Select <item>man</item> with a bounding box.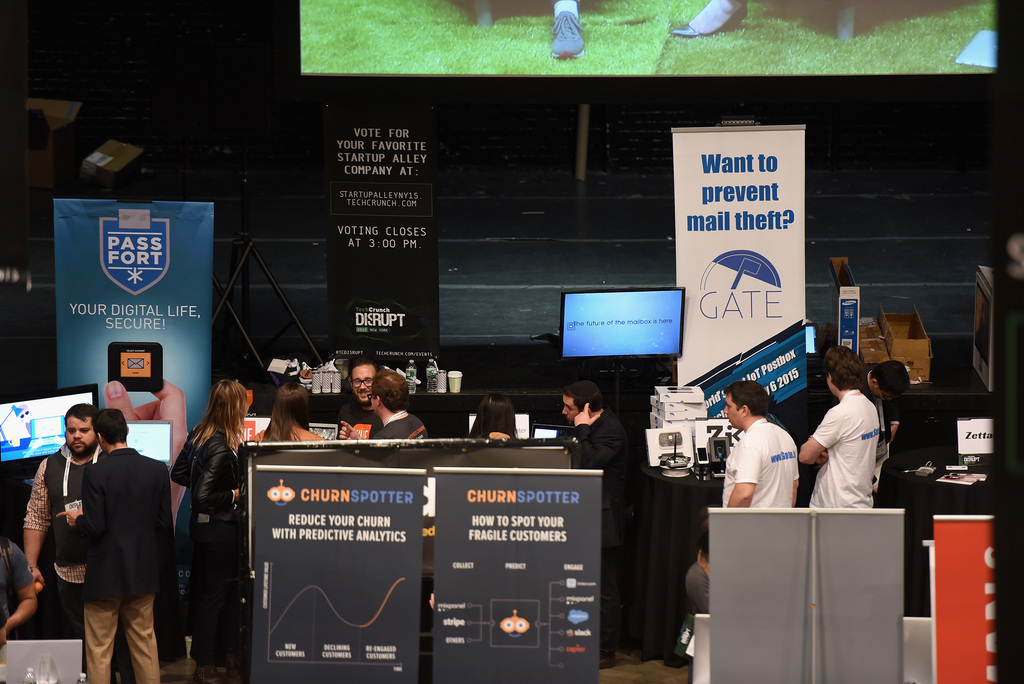
58/406/180/683.
